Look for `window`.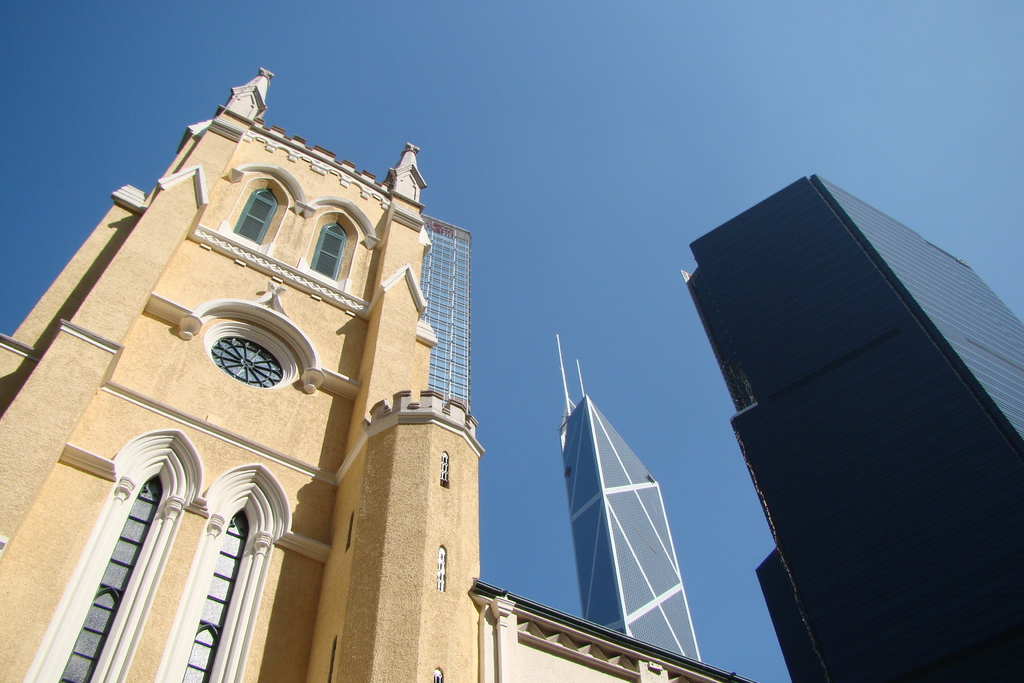
Found: bbox(183, 504, 248, 682).
